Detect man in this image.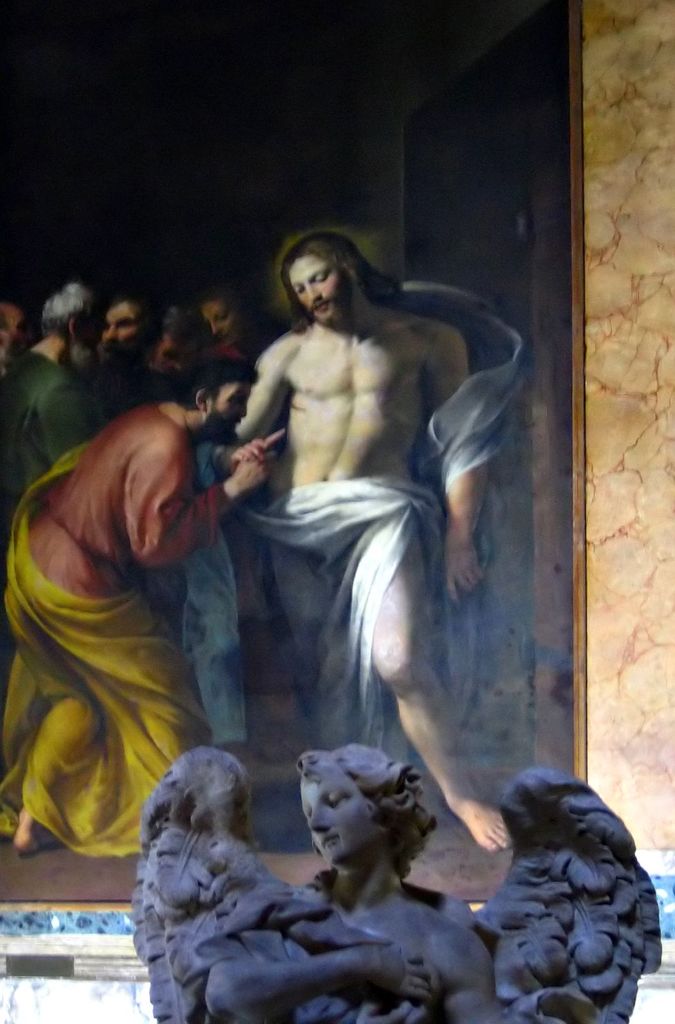
Detection: locate(0, 300, 32, 381).
